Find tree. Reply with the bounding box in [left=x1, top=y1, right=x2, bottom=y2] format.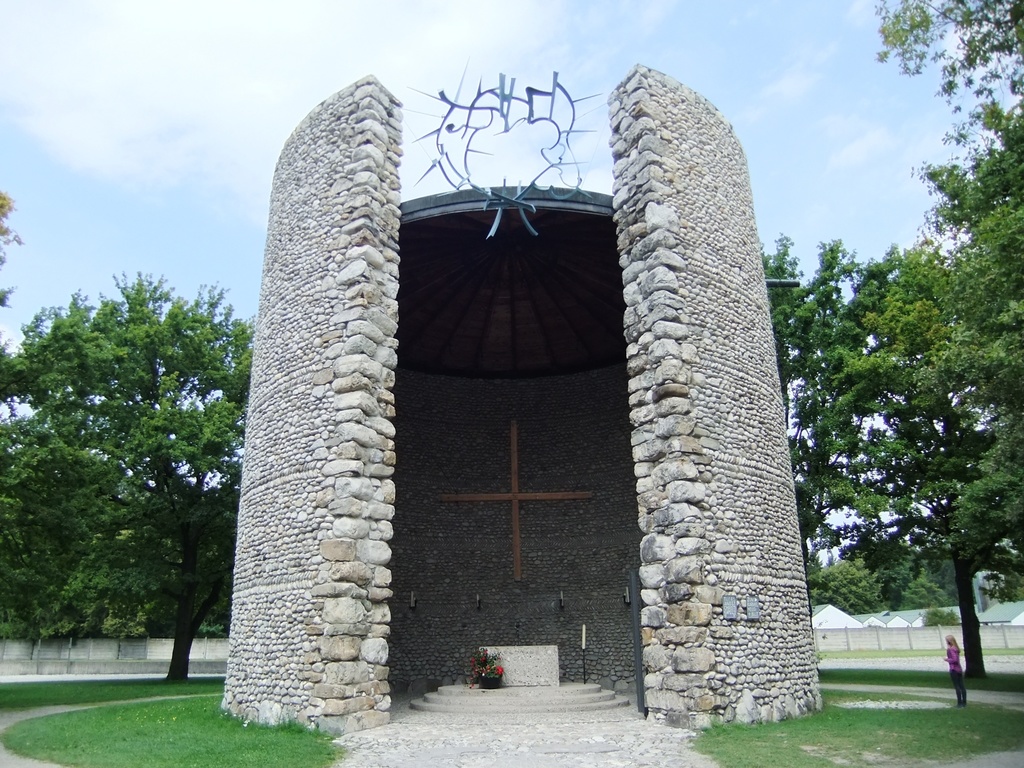
[left=1, top=266, right=247, bottom=672].
